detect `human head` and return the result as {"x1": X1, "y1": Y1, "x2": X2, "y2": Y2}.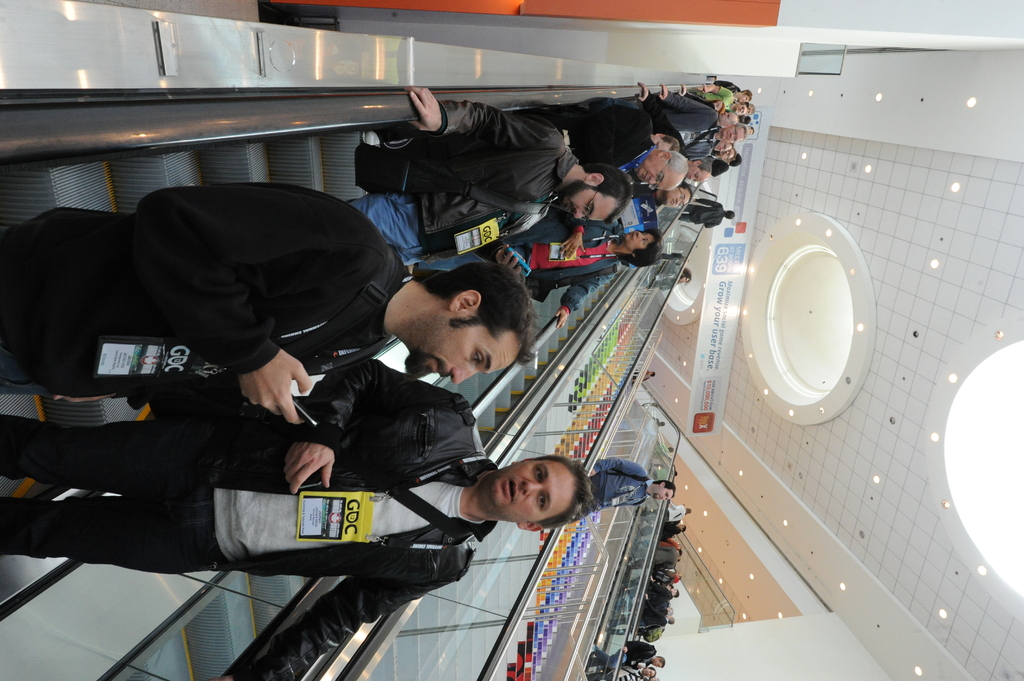
{"x1": 744, "y1": 124, "x2": 756, "y2": 136}.
